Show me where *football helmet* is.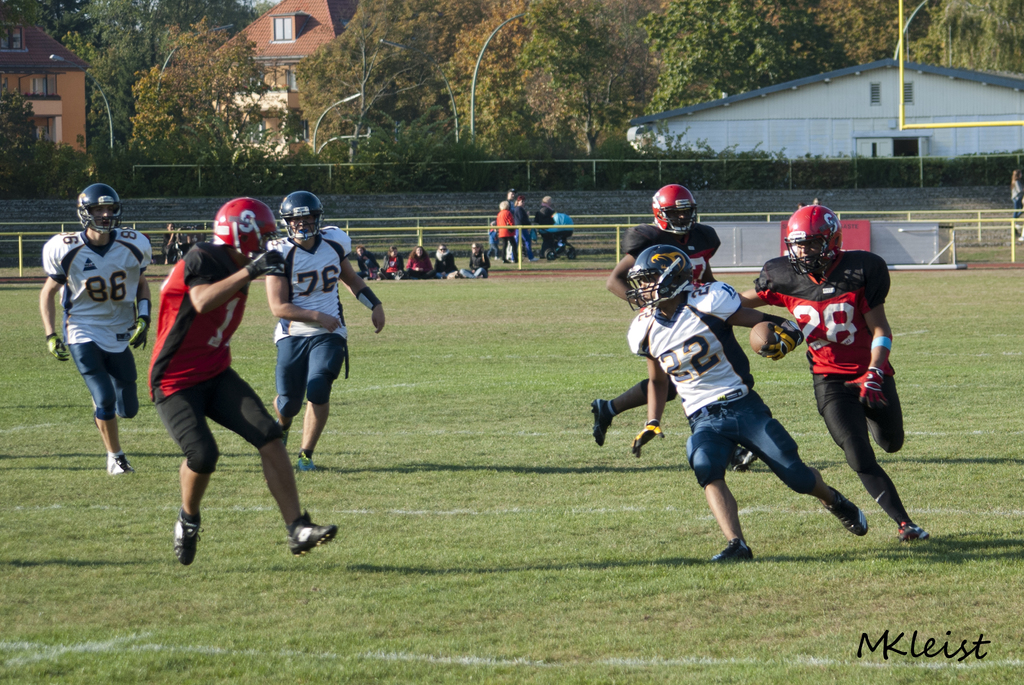
*football helmet* is at (x1=212, y1=193, x2=277, y2=261).
